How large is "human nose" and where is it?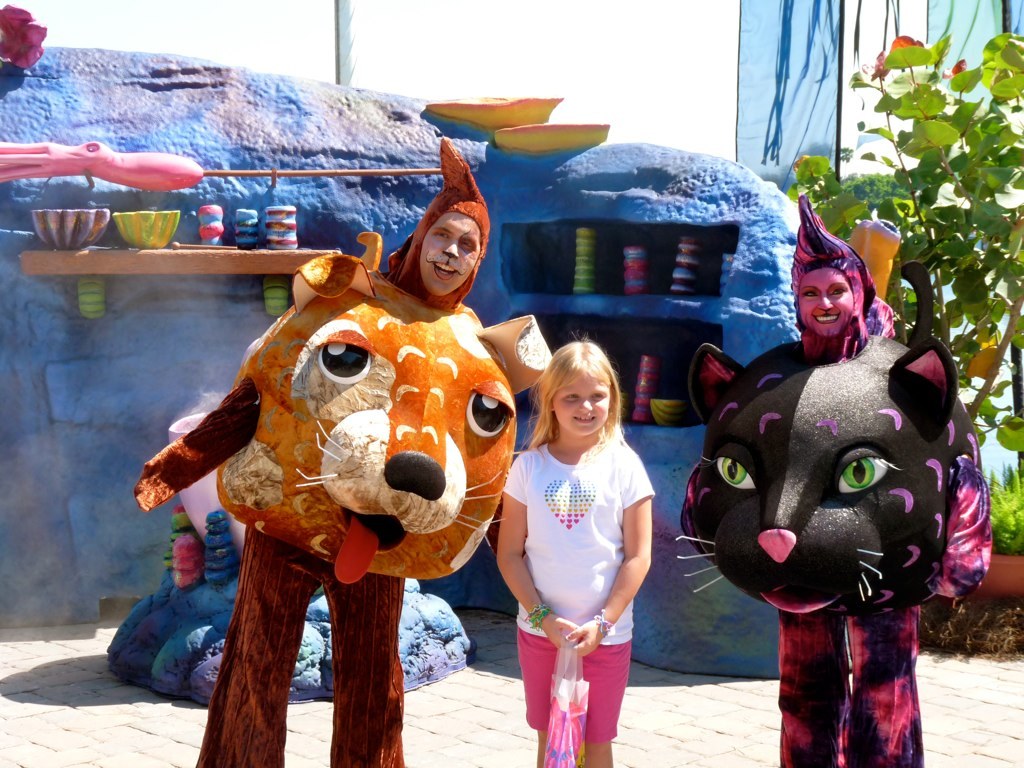
Bounding box: 577/396/594/410.
